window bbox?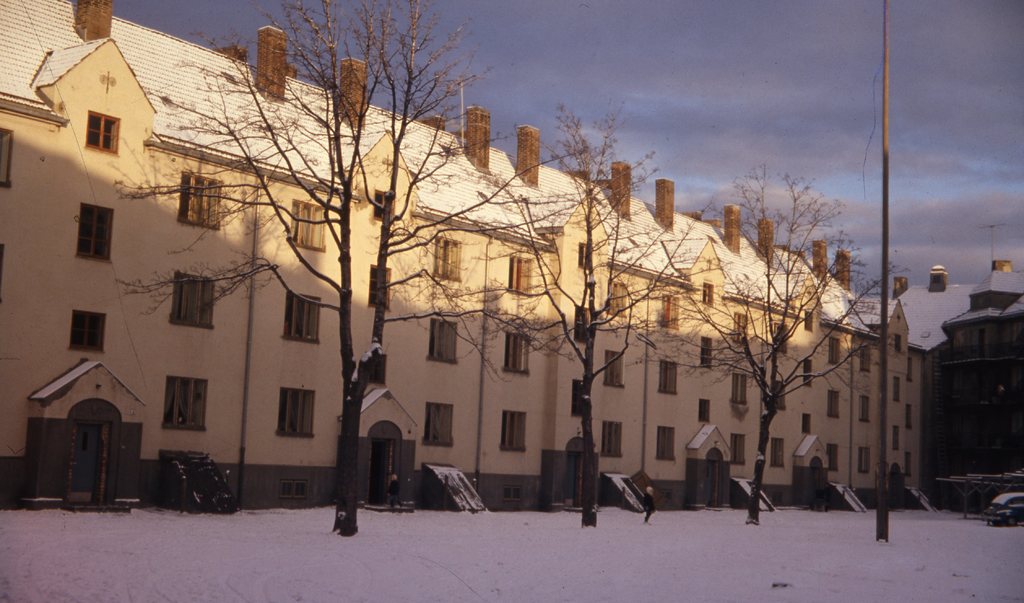
box(891, 378, 900, 399)
